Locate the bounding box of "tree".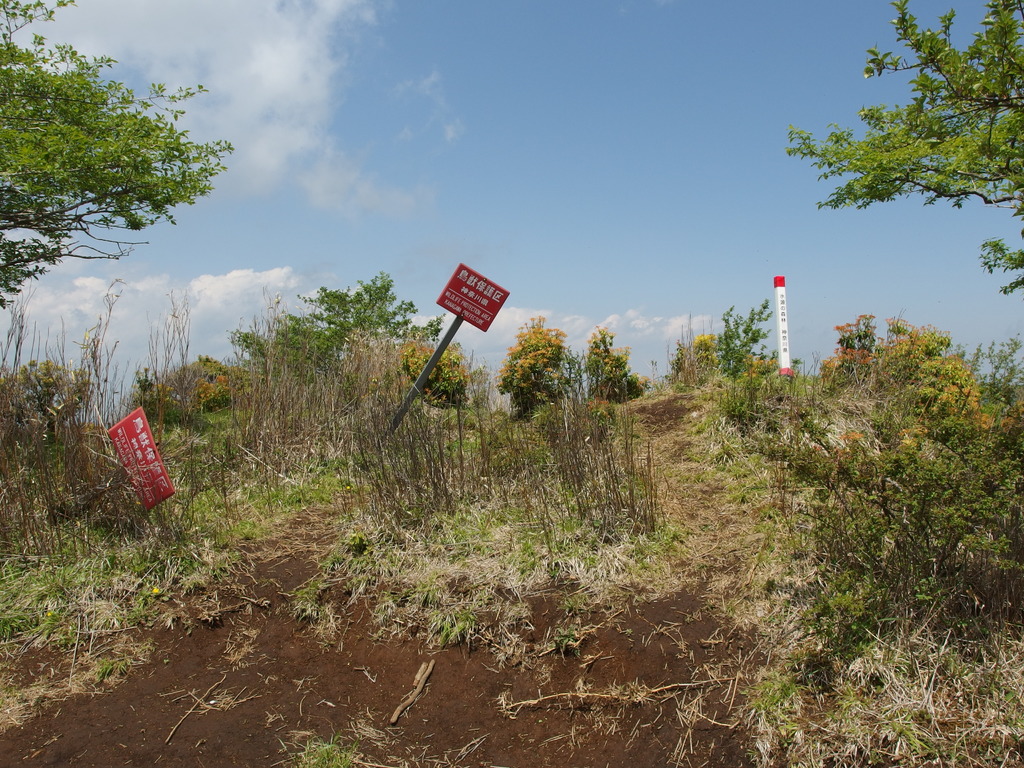
Bounding box: [x1=779, y1=0, x2=1023, y2=296].
